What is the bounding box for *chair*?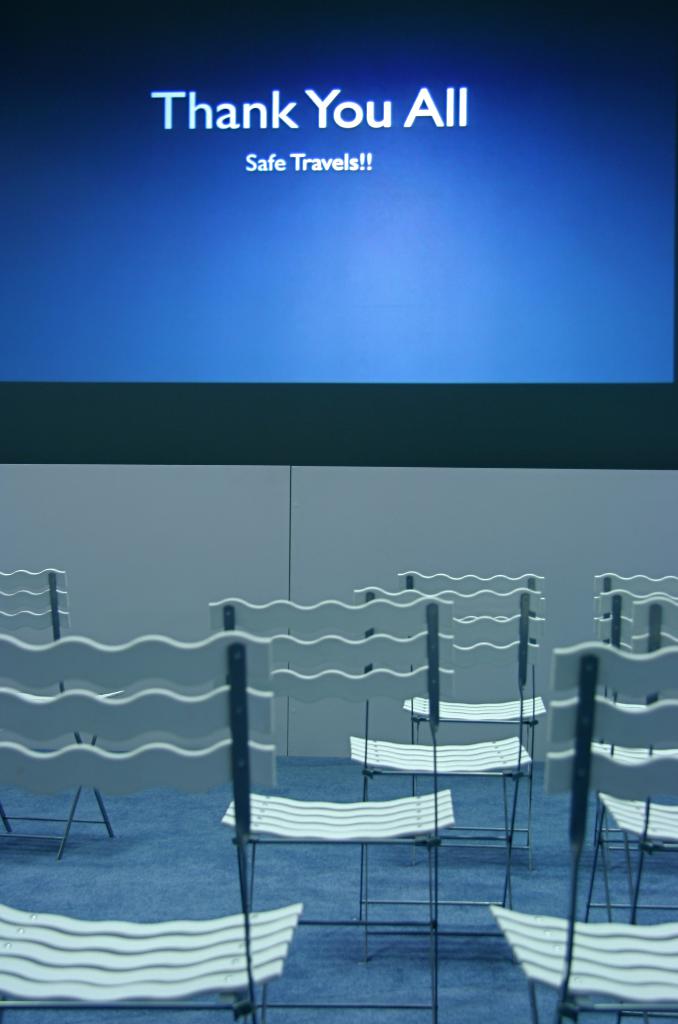
crop(0, 625, 310, 1023).
